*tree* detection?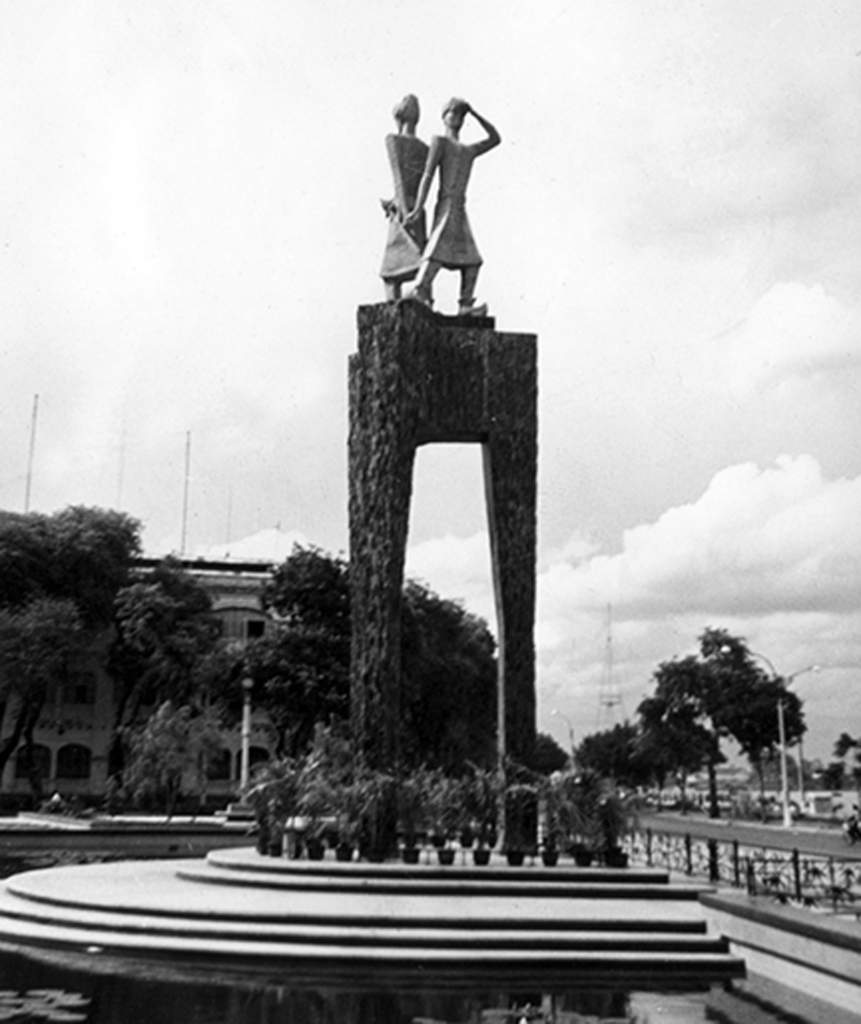
bbox(77, 546, 270, 805)
